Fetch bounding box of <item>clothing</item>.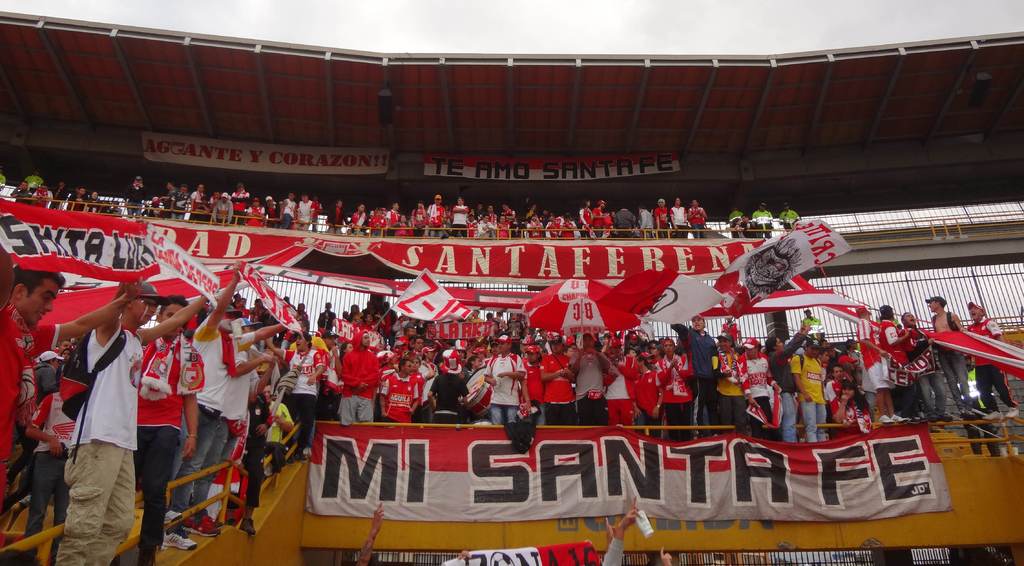
Bbox: {"left": 719, "top": 322, "right": 741, "bottom": 343}.
